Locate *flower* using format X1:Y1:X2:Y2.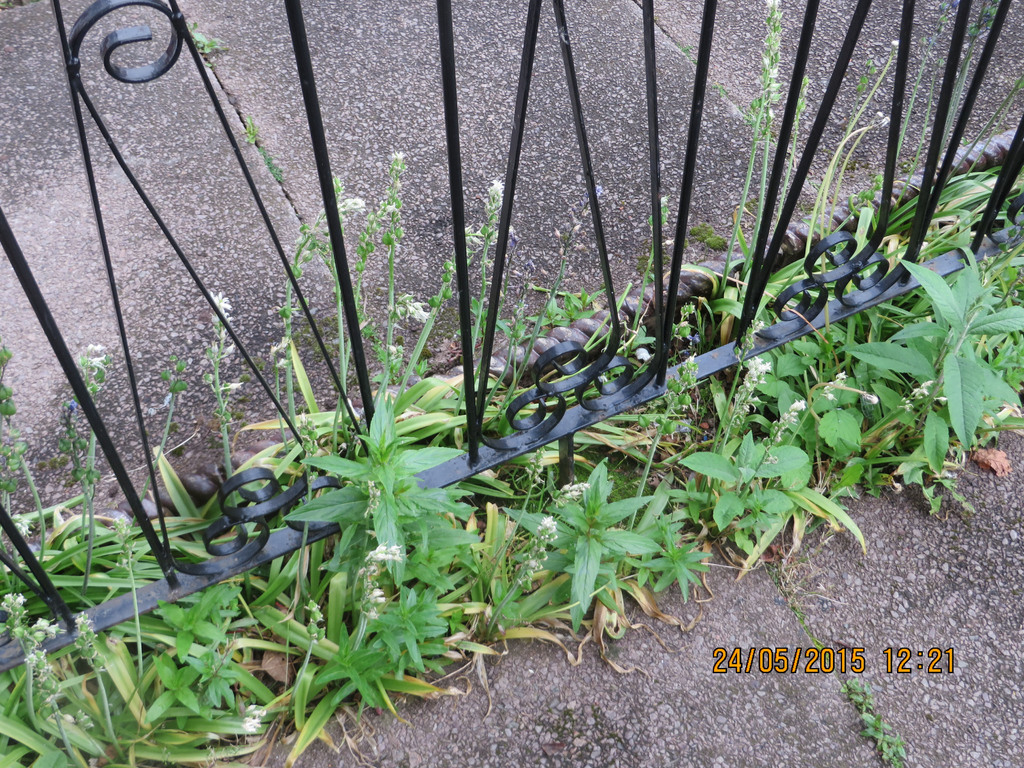
398:301:429:324.
